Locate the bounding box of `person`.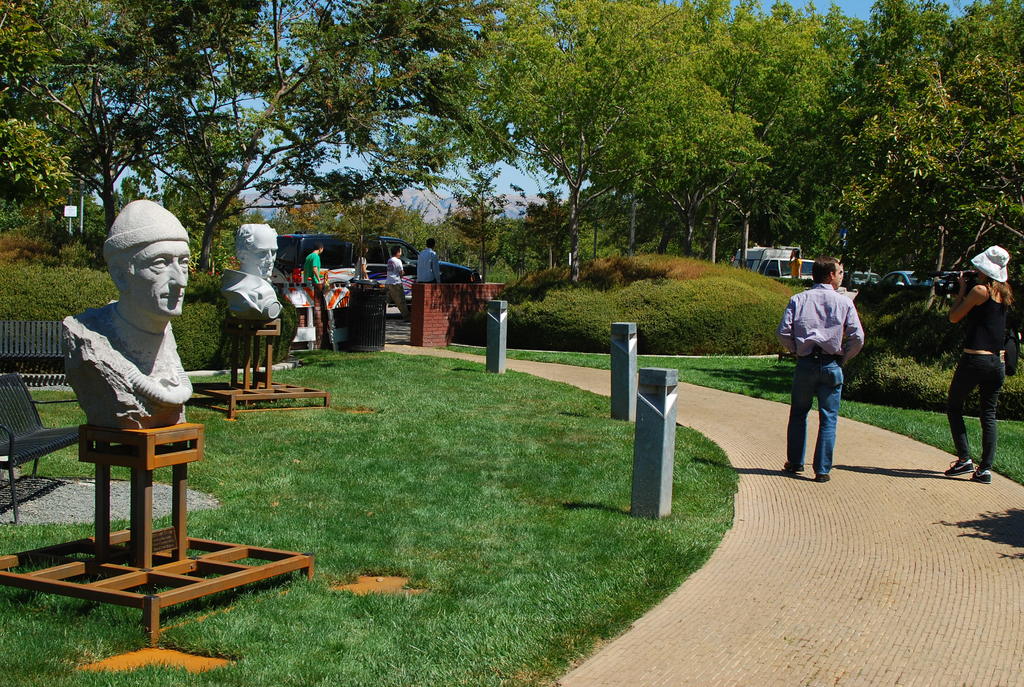
Bounding box: x1=221, y1=223, x2=286, y2=328.
